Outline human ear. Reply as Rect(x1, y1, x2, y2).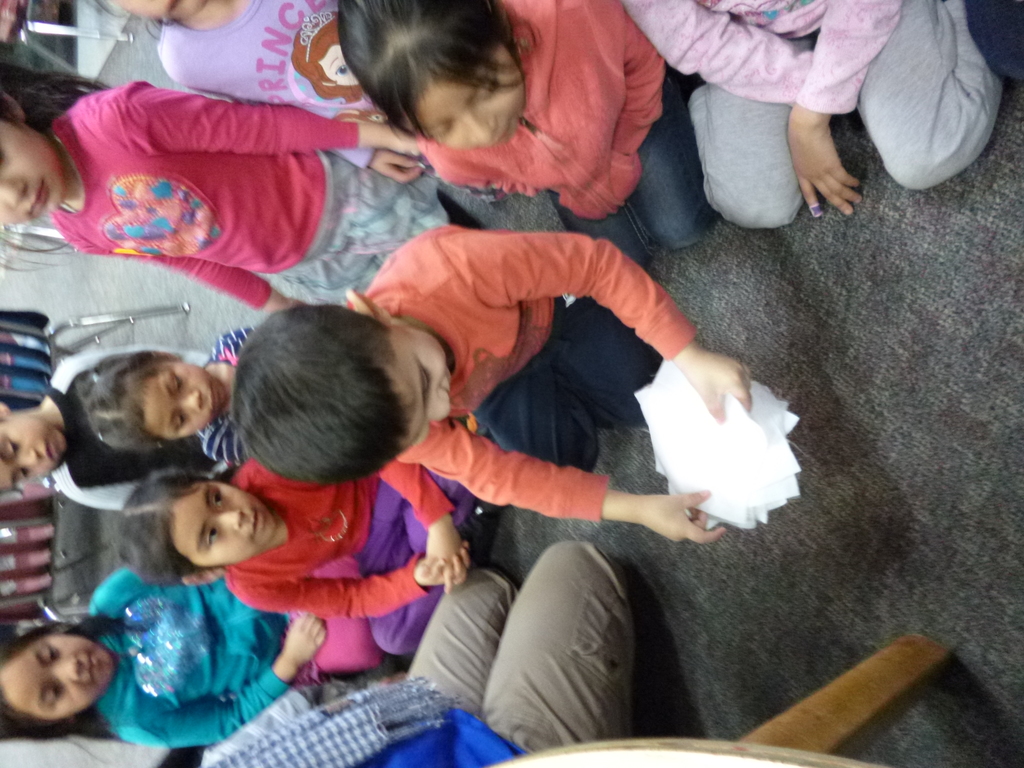
Rect(1, 87, 24, 120).
